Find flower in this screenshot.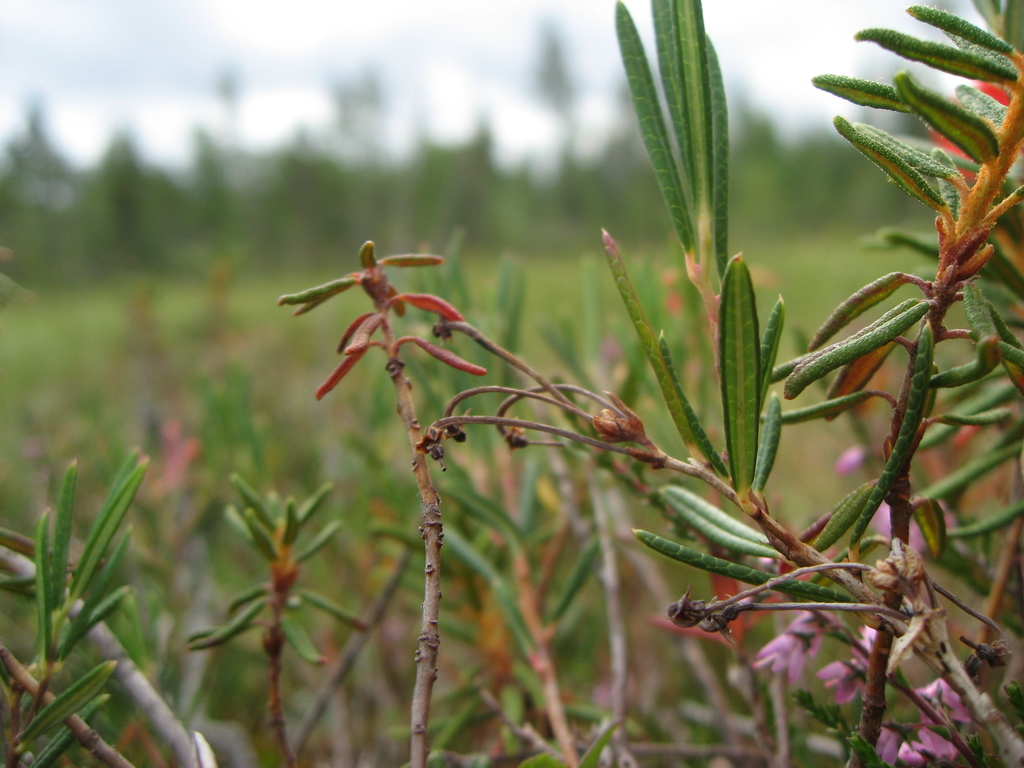
The bounding box for flower is (869, 495, 957, 556).
